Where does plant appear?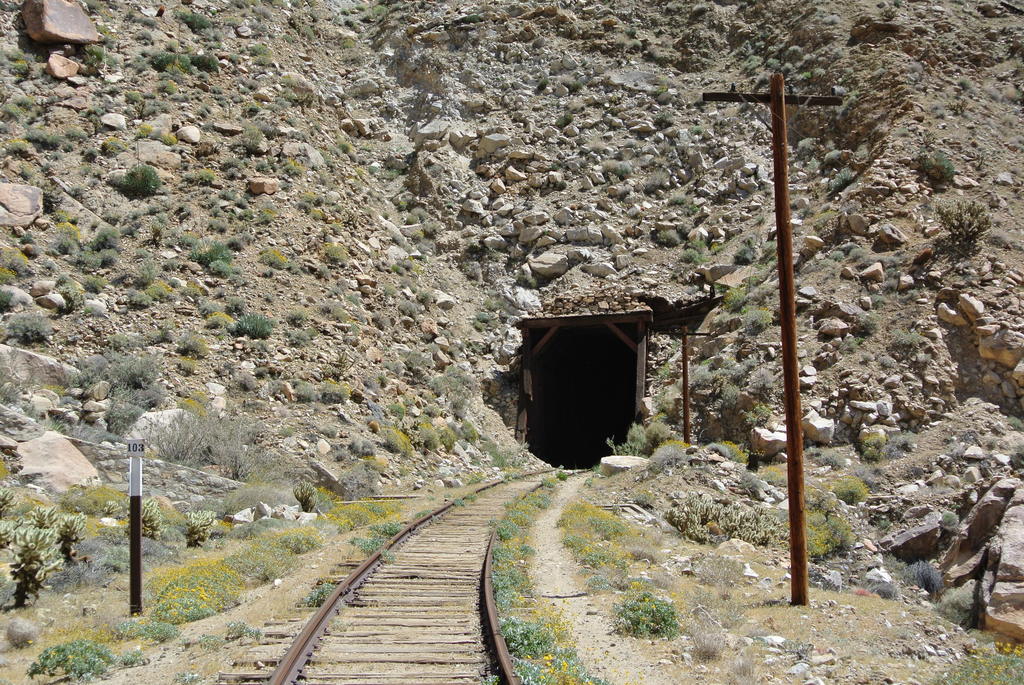
Appears at {"left": 390, "top": 143, "right": 407, "bottom": 156}.
